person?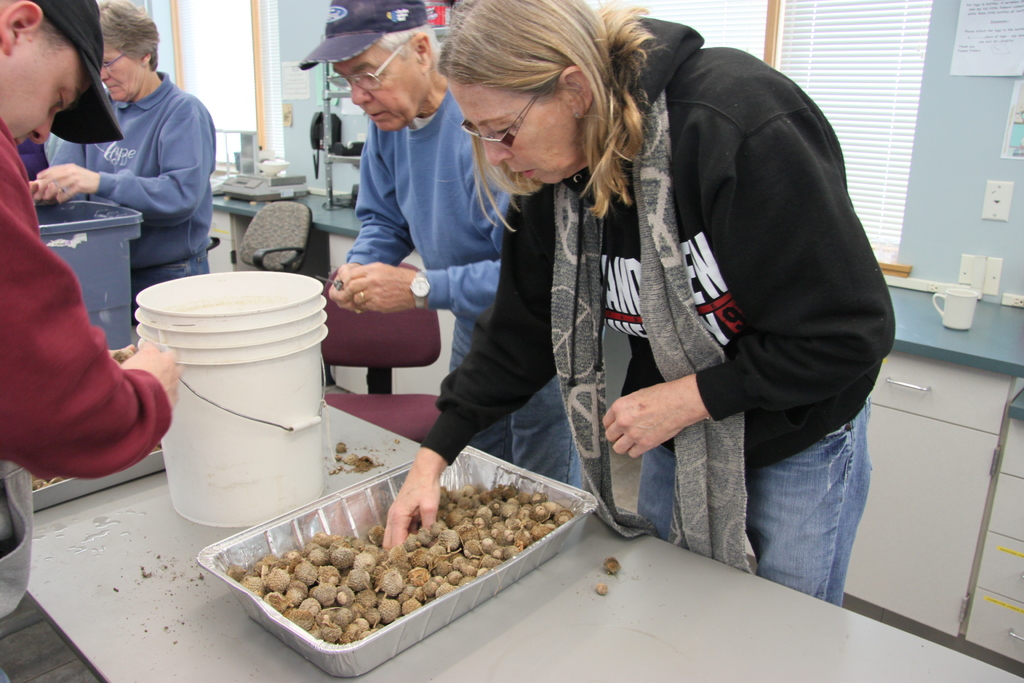
x1=299, y1=0, x2=588, y2=493
